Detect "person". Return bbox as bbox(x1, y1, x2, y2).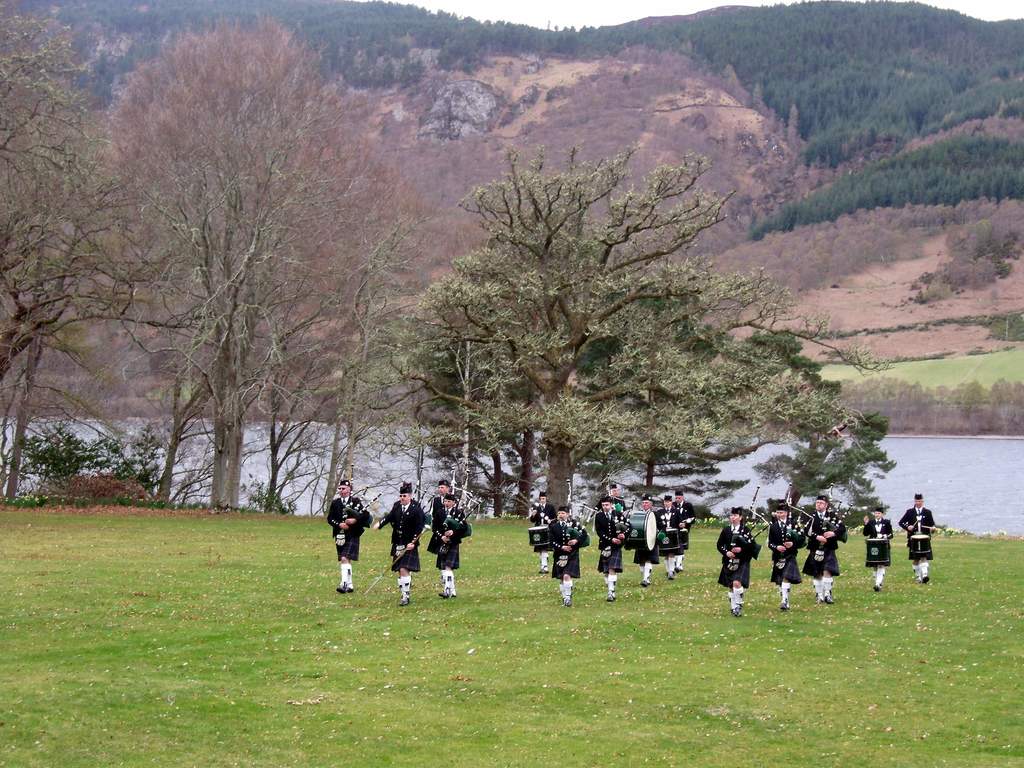
bbox(767, 502, 806, 611).
